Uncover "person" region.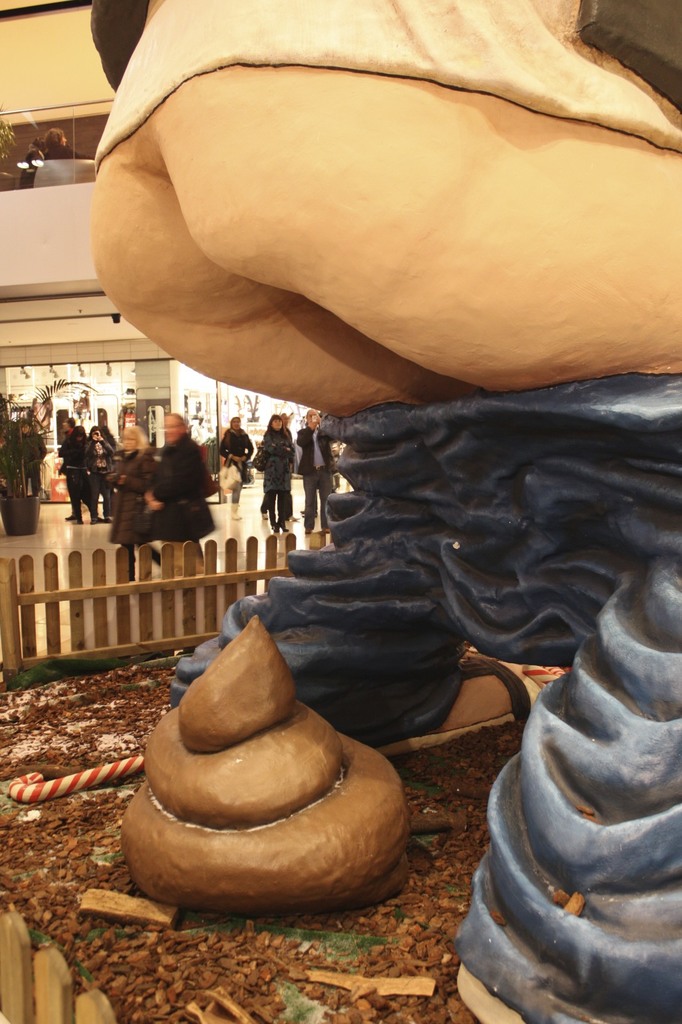
Uncovered: [x1=143, y1=413, x2=213, y2=574].
